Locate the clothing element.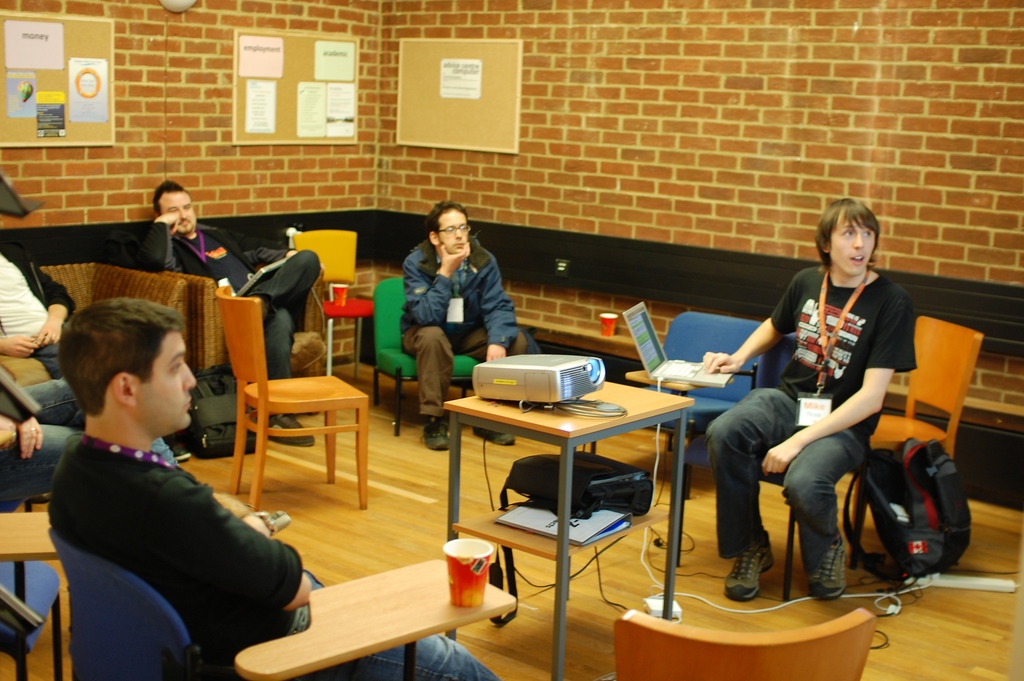
Element bbox: 134:216:323:375.
